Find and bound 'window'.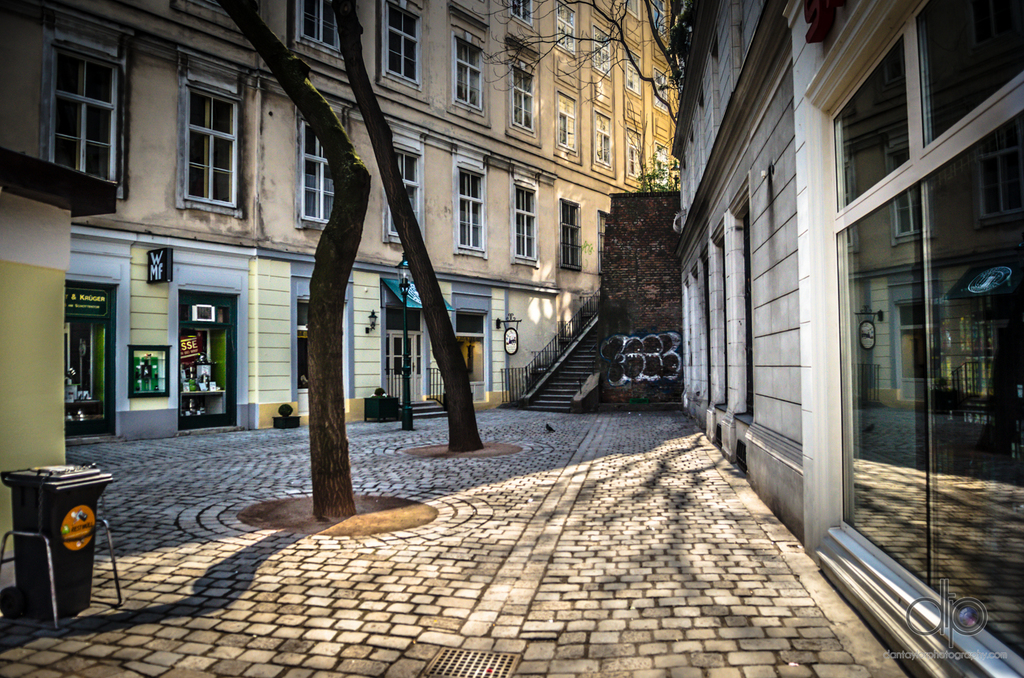
Bound: (left=448, top=1, right=493, bottom=129).
